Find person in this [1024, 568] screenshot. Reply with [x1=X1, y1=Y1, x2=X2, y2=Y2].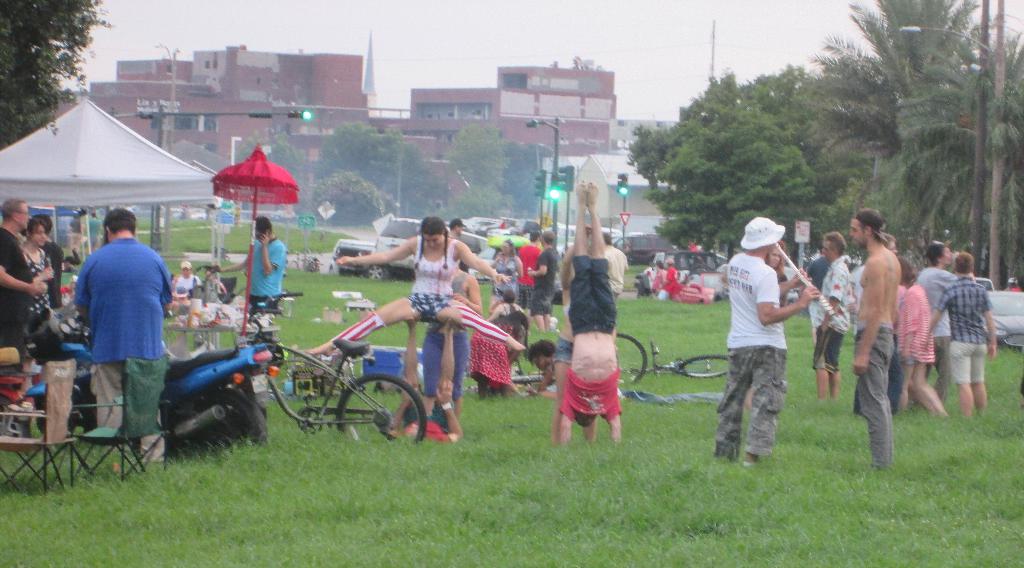
[x1=916, y1=248, x2=990, y2=423].
